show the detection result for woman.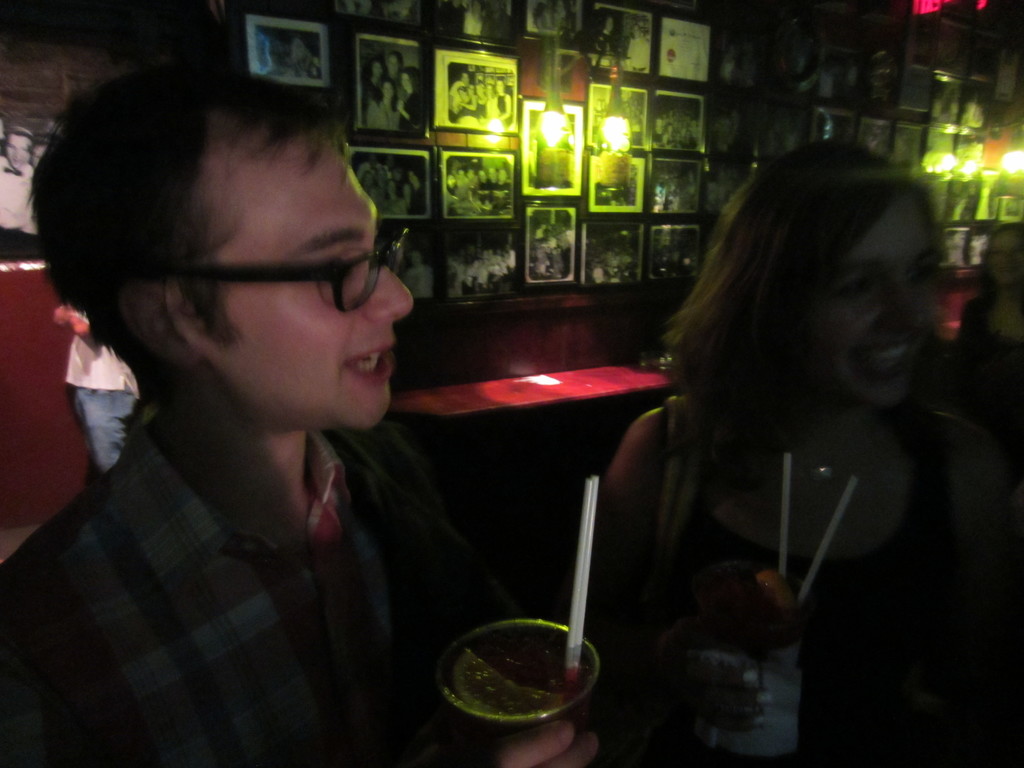
{"x1": 361, "y1": 76, "x2": 407, "y2": 129}.
